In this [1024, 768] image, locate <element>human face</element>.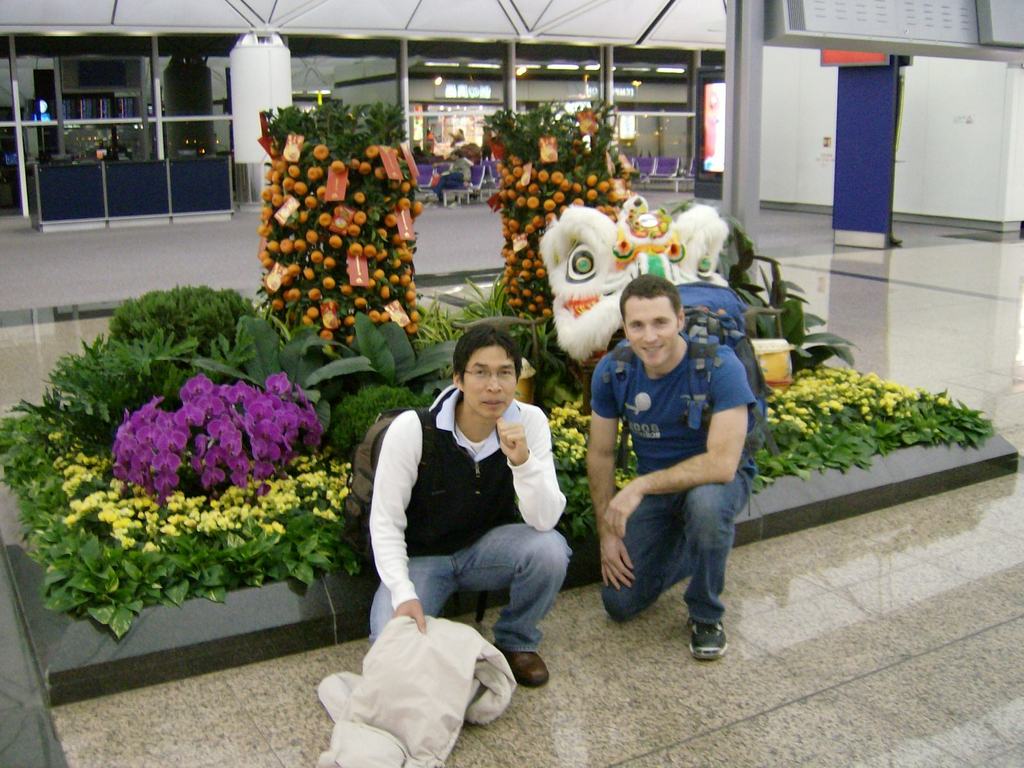
Bounding box: [left=625, top=300, right=678, bottom=371].
